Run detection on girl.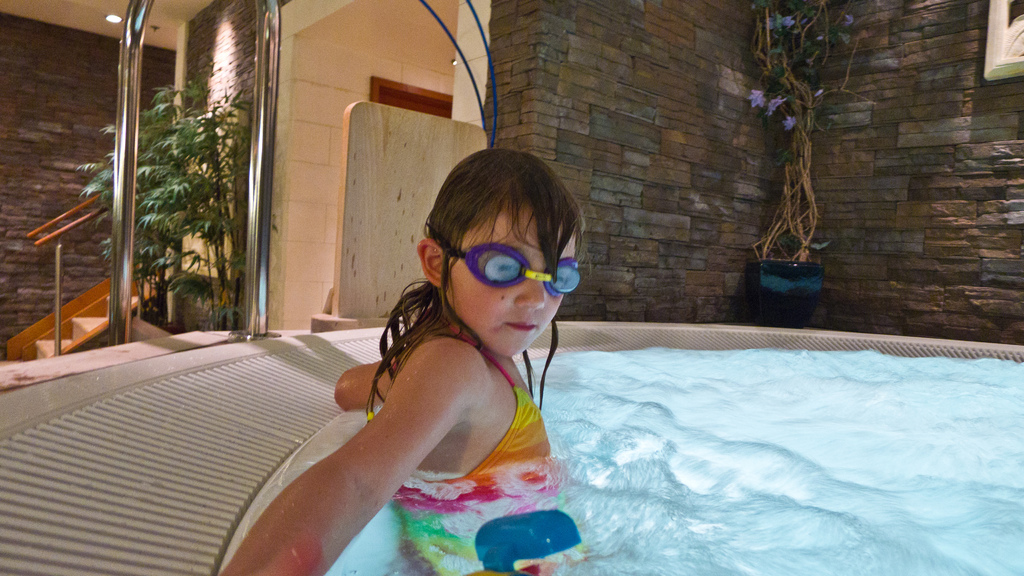
Result: bbox=[219, 146, 582, 575].
